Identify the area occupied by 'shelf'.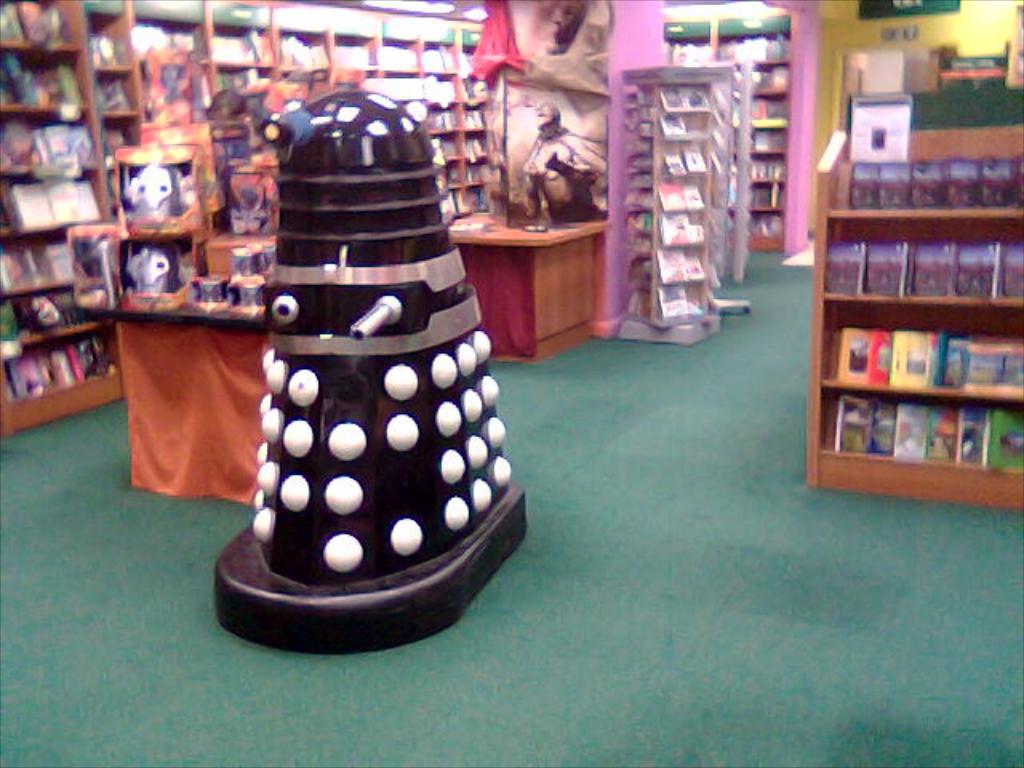
Area: detection(749, 126, 798, 157).
